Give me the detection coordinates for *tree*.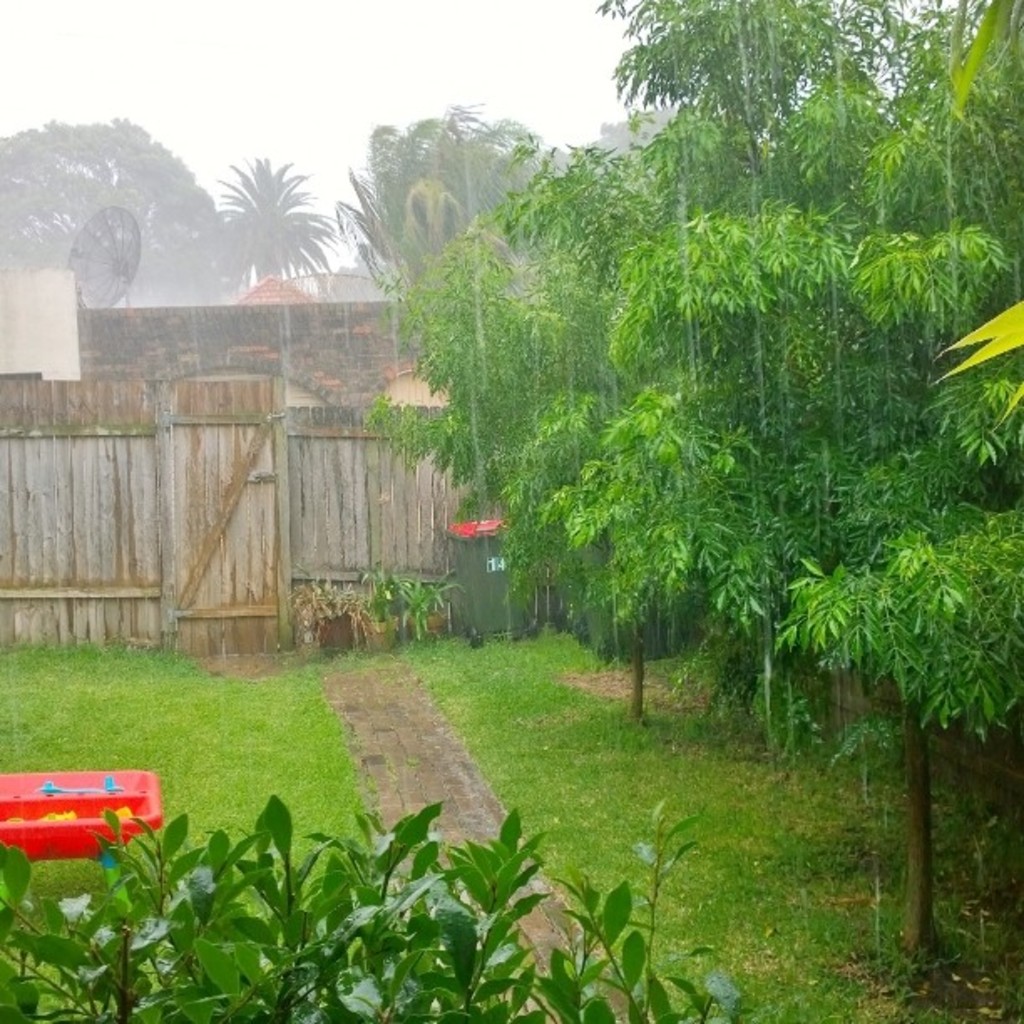
crop(582, 0, 1022, 947).
